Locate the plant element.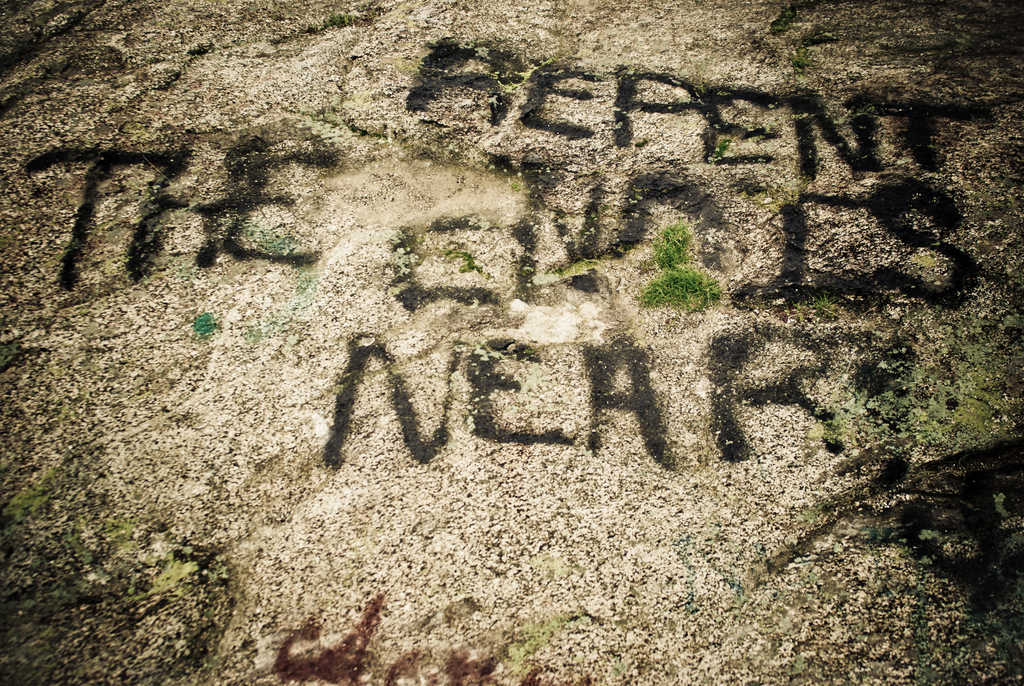
Element bbox: 508/179/522/193.
